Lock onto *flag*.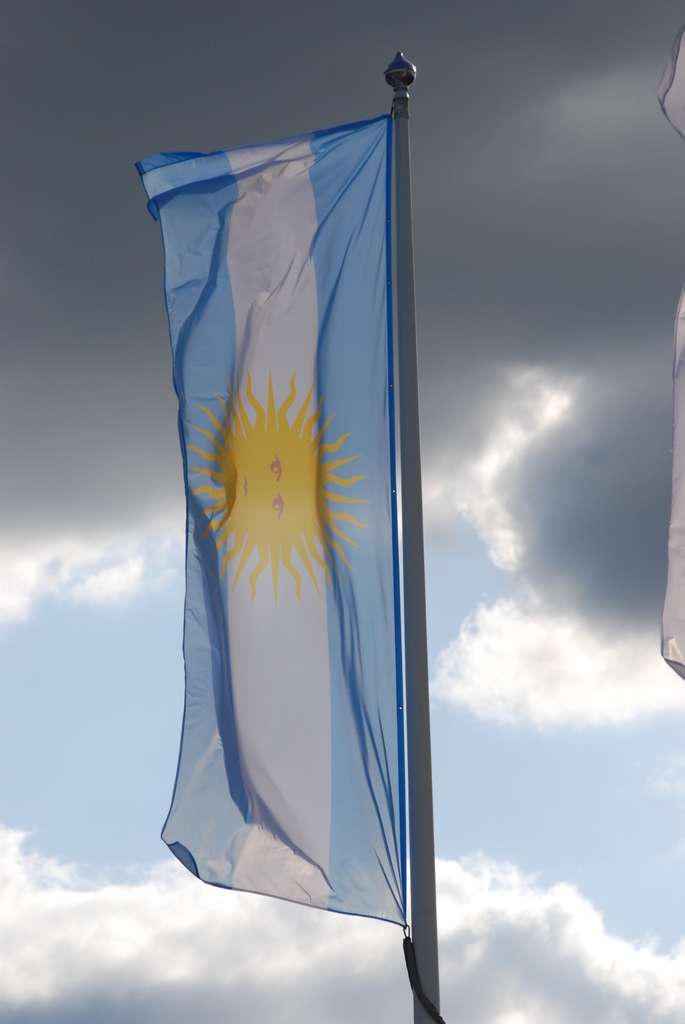
Locked: 142 94 451 988.
